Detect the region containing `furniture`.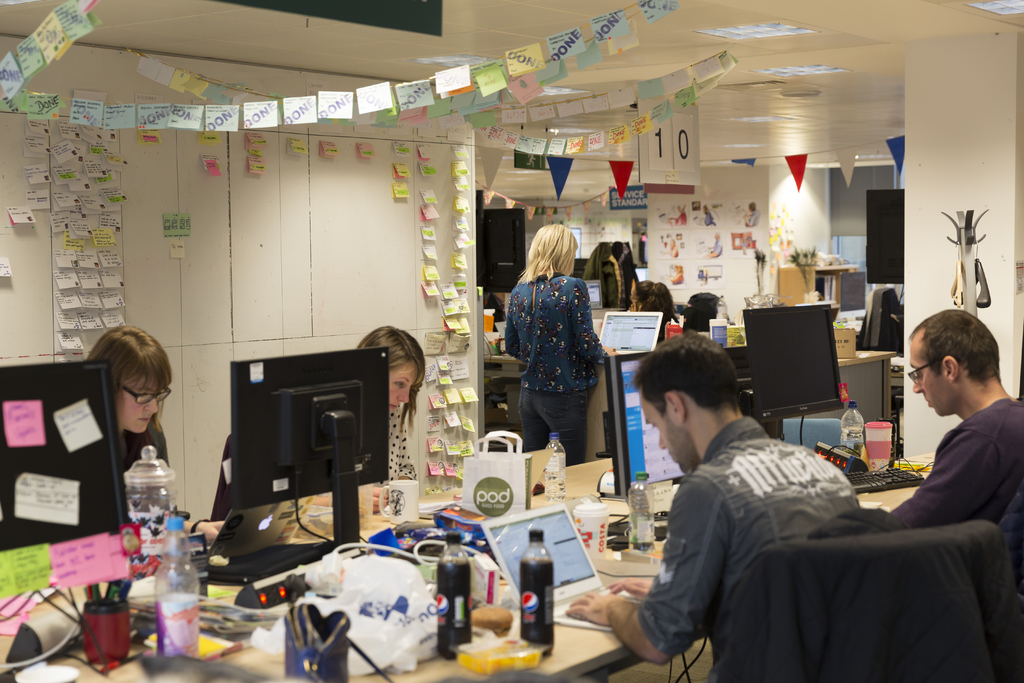
[left=712, top=511, right=1023, bottom=680].
